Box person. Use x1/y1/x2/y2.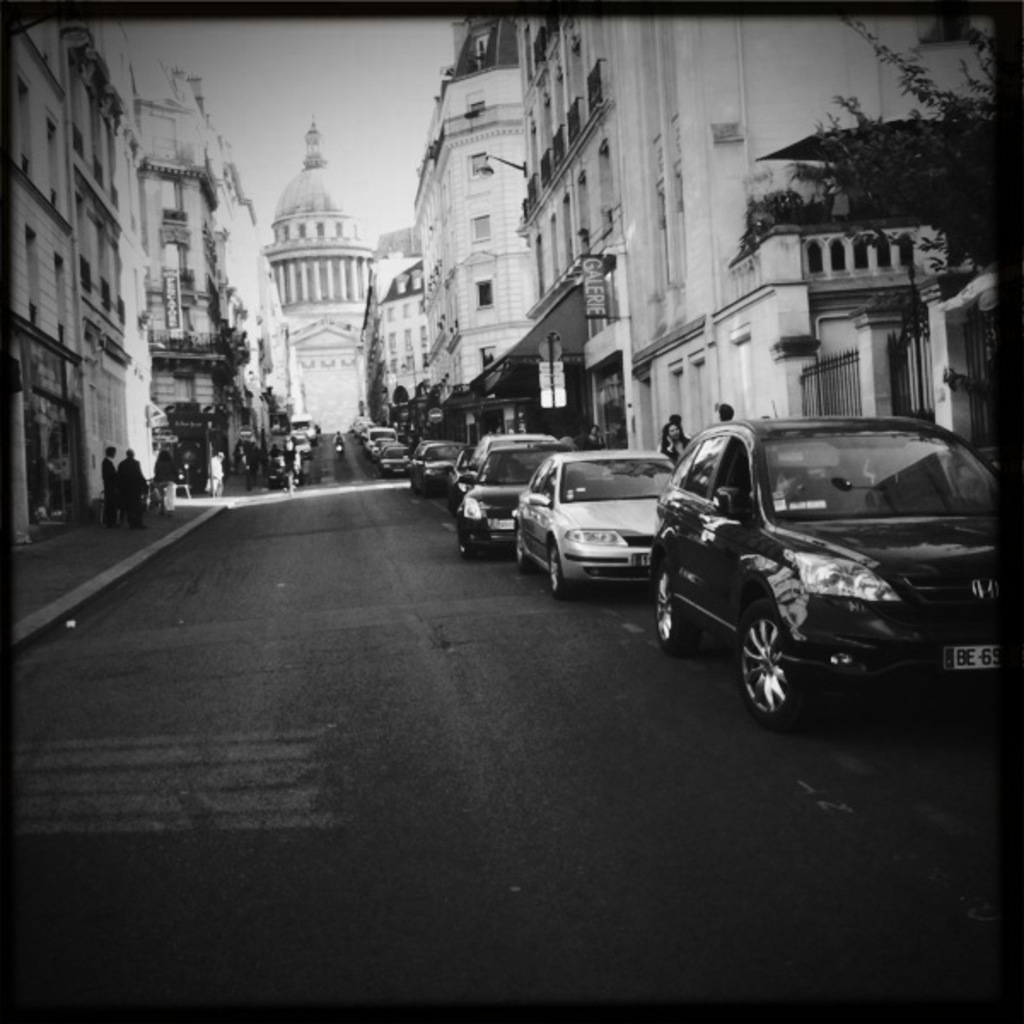
770/466/812/503.
